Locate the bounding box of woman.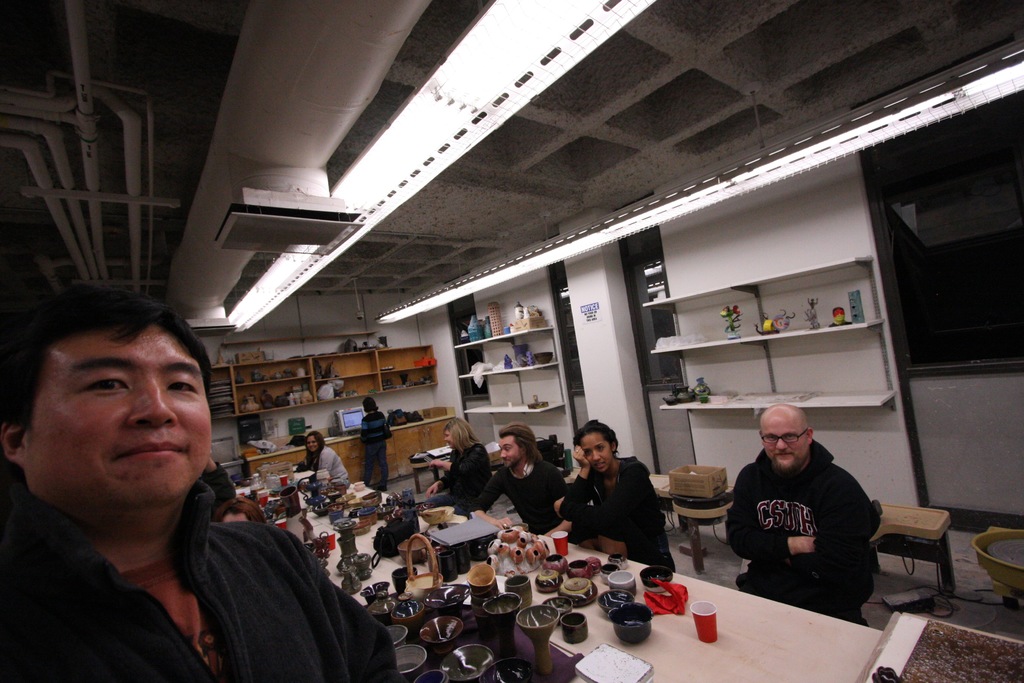
Bounding box: 364/398/390/492.
